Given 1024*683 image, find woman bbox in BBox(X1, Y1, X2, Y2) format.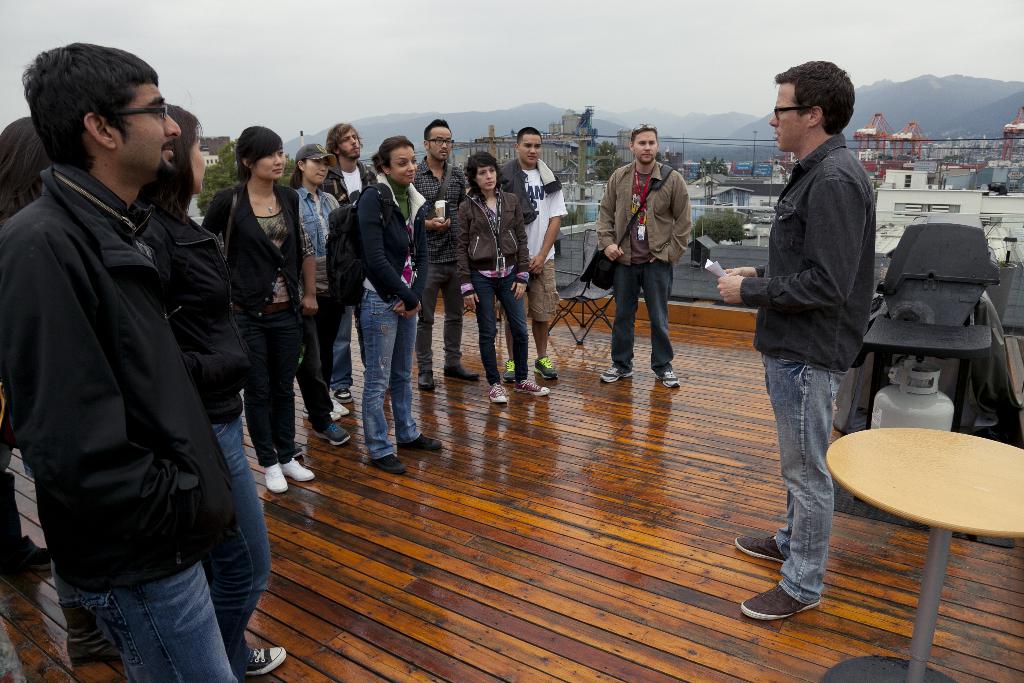
BBox(354, 133, 445, 475).
